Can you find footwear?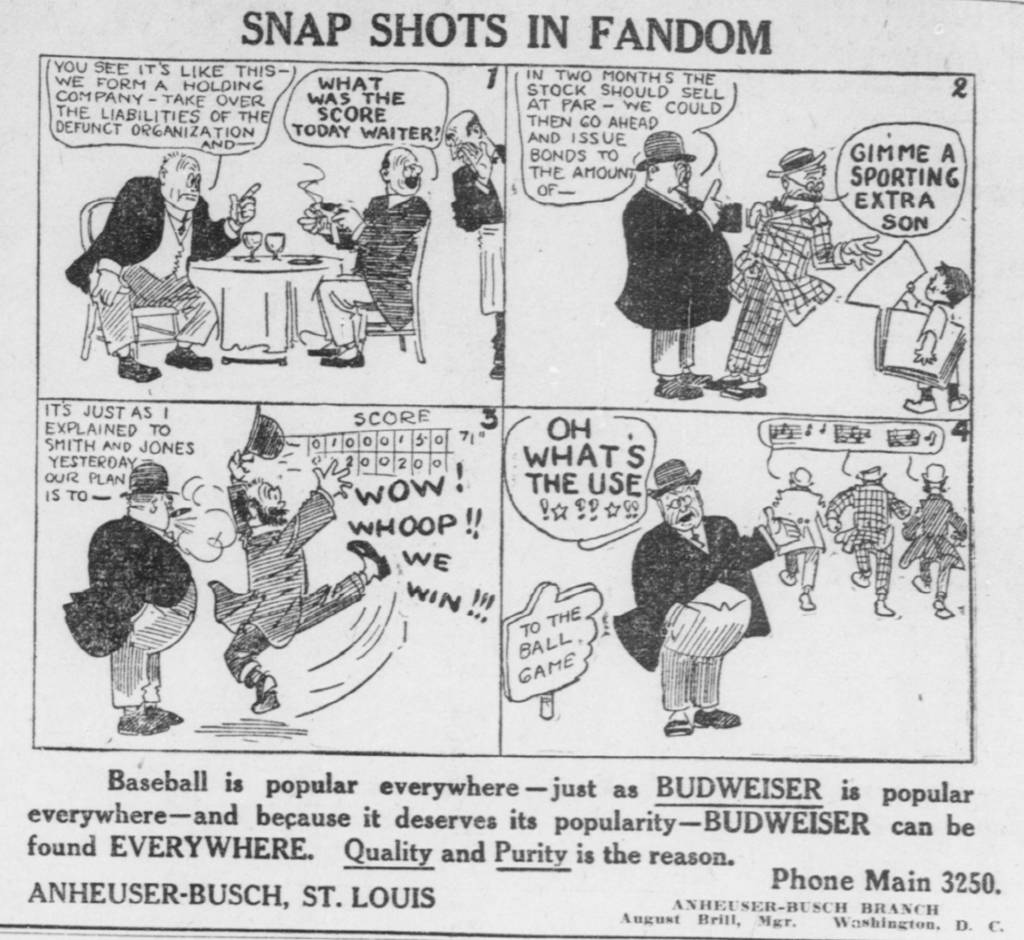
Yes, bounding box: bbox=(161, 341, 213, 372).
